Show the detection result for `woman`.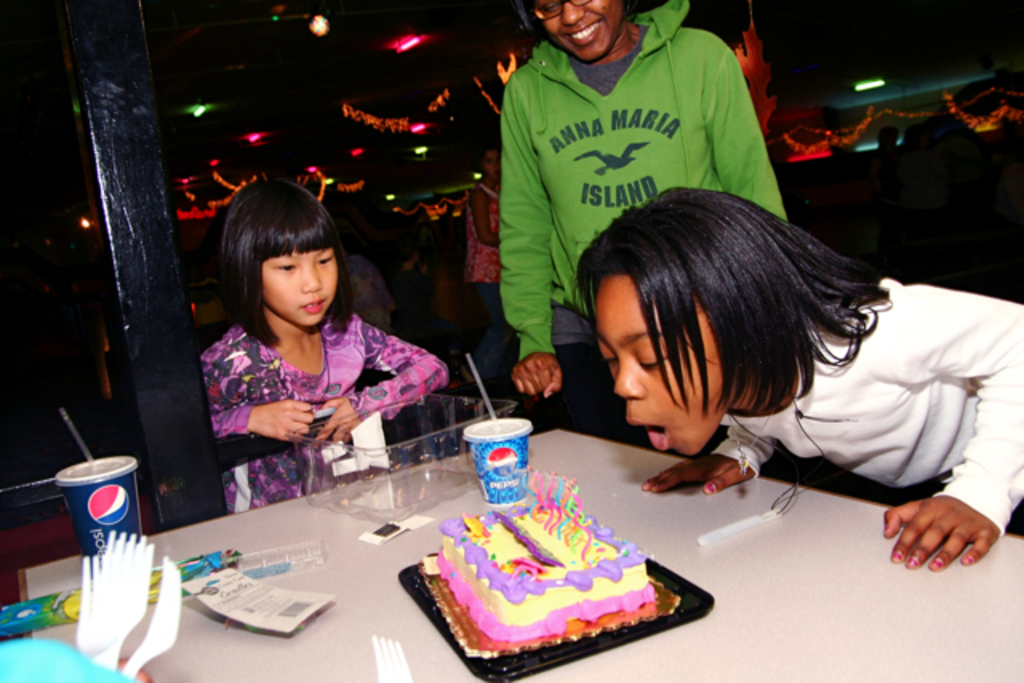
(558, 186, 1022, 549).
